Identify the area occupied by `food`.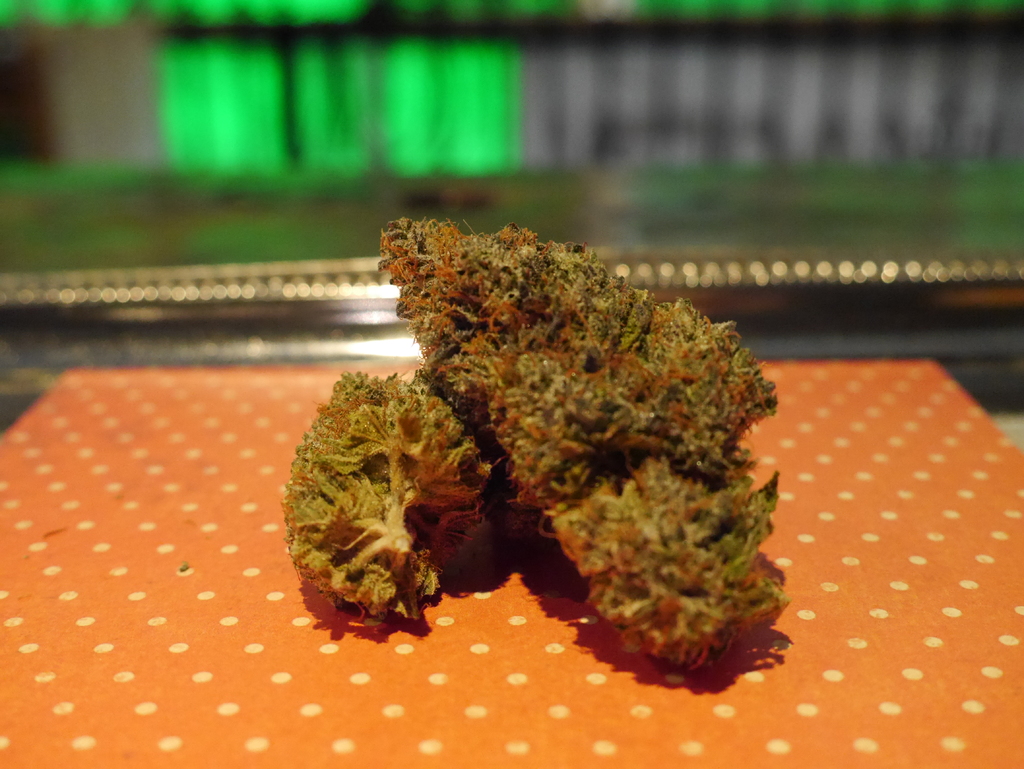
Area: 379,214,790,675.
